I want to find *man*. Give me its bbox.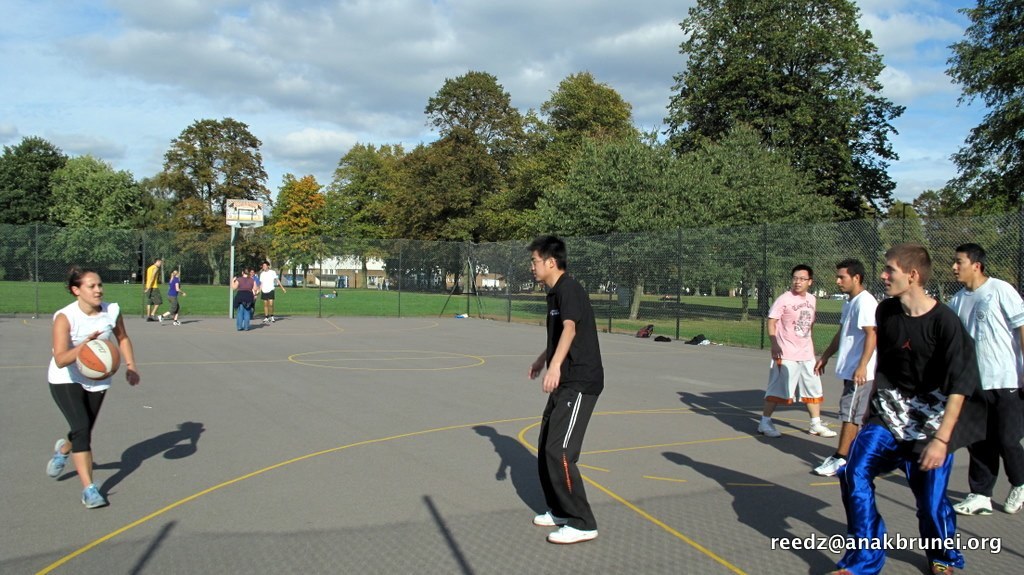
[525, 217, 617, 533].
